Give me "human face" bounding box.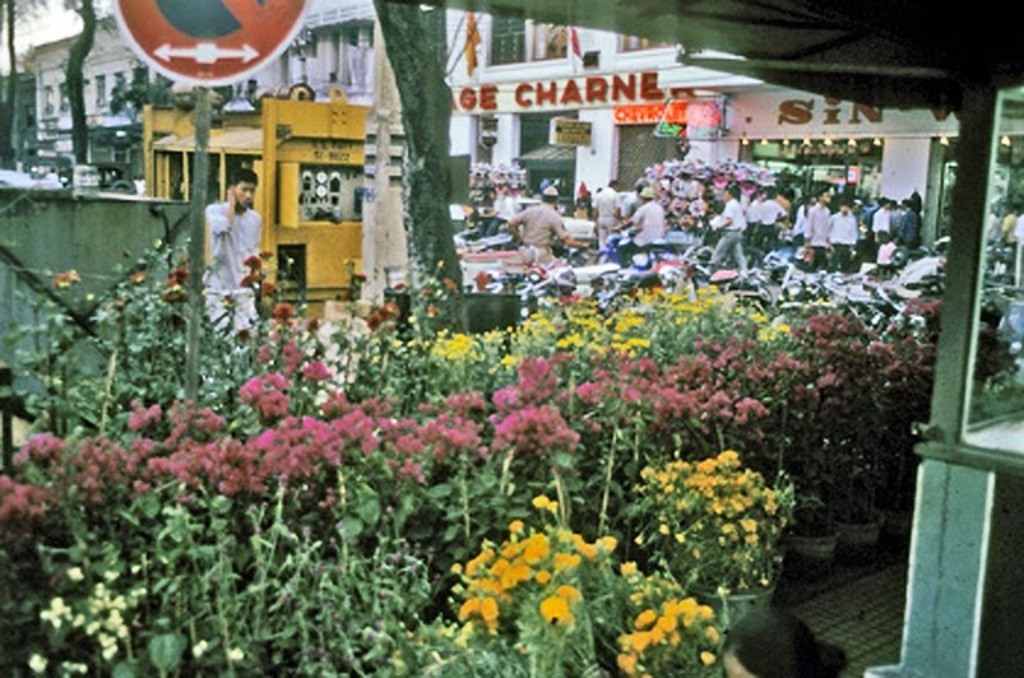
locate(818, 192, 832, 205).
